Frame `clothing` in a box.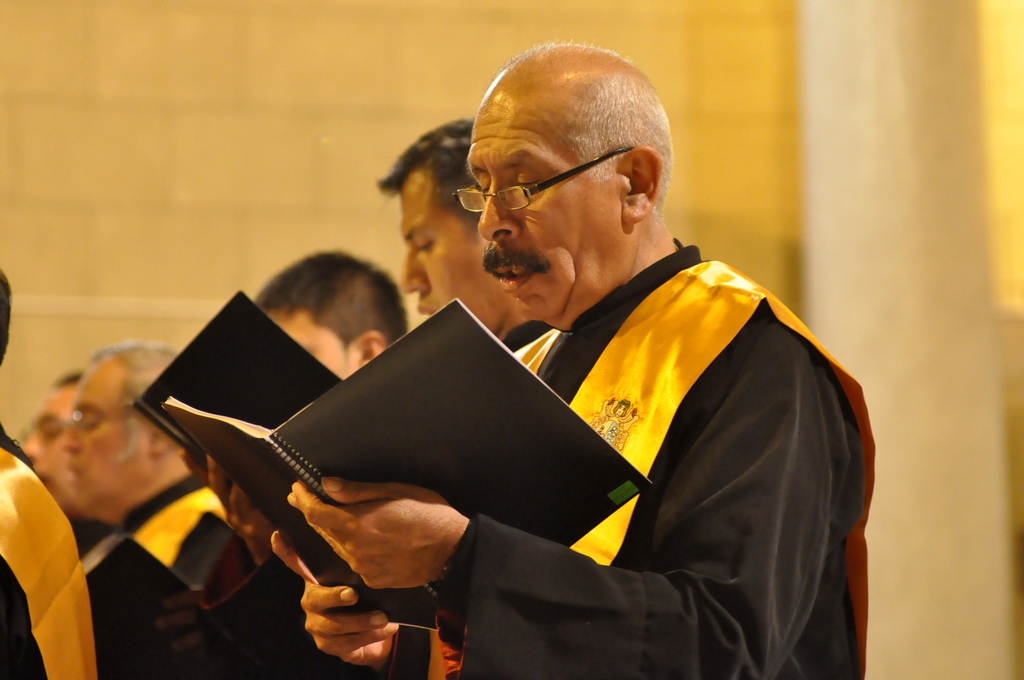
bbox=[460, 220, 883, 679].
